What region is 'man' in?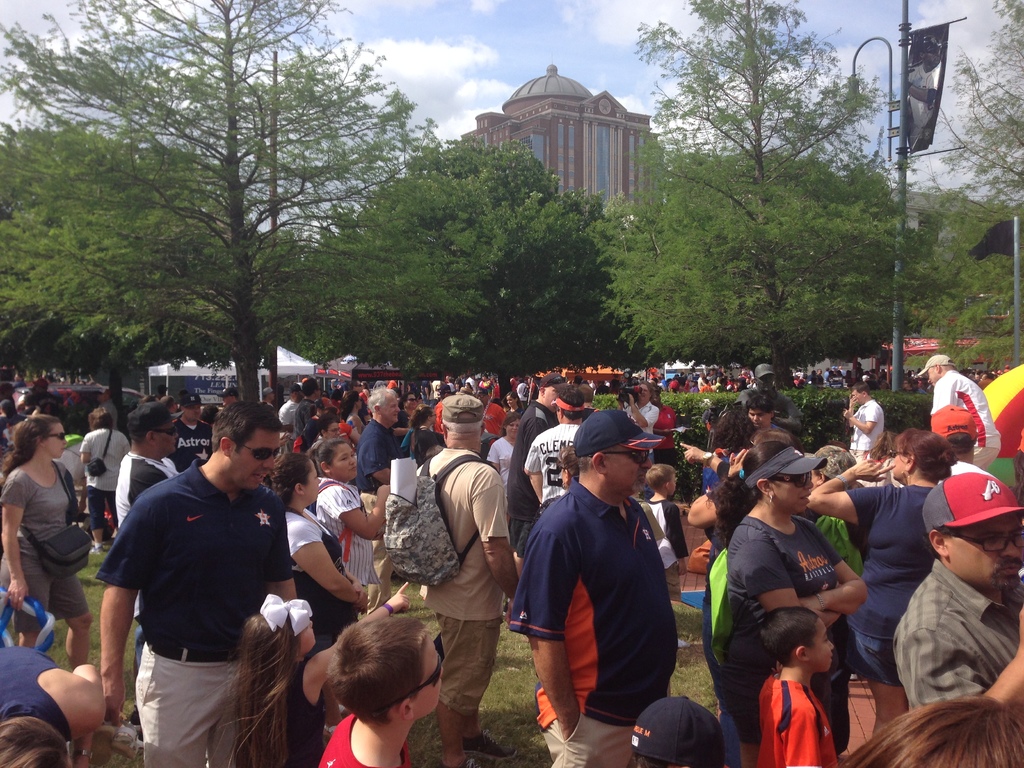
<box>277,380,303,449</box>.
